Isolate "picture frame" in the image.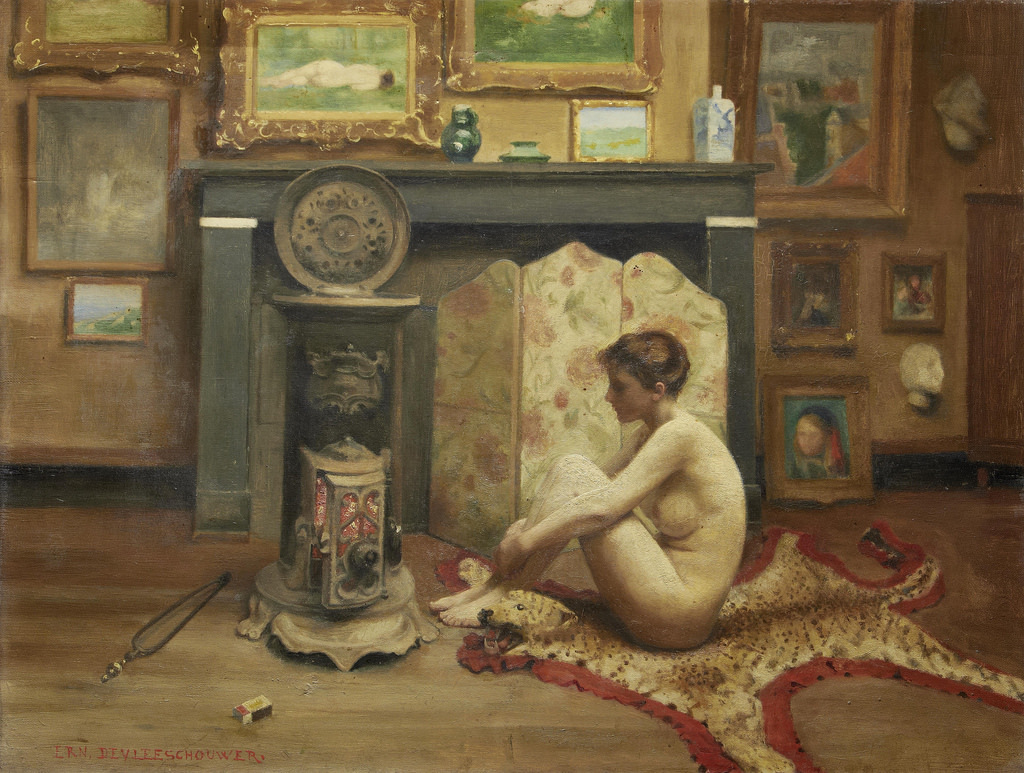
Isolated region: <bbox>763, 373, 874, 507</bbox>.
